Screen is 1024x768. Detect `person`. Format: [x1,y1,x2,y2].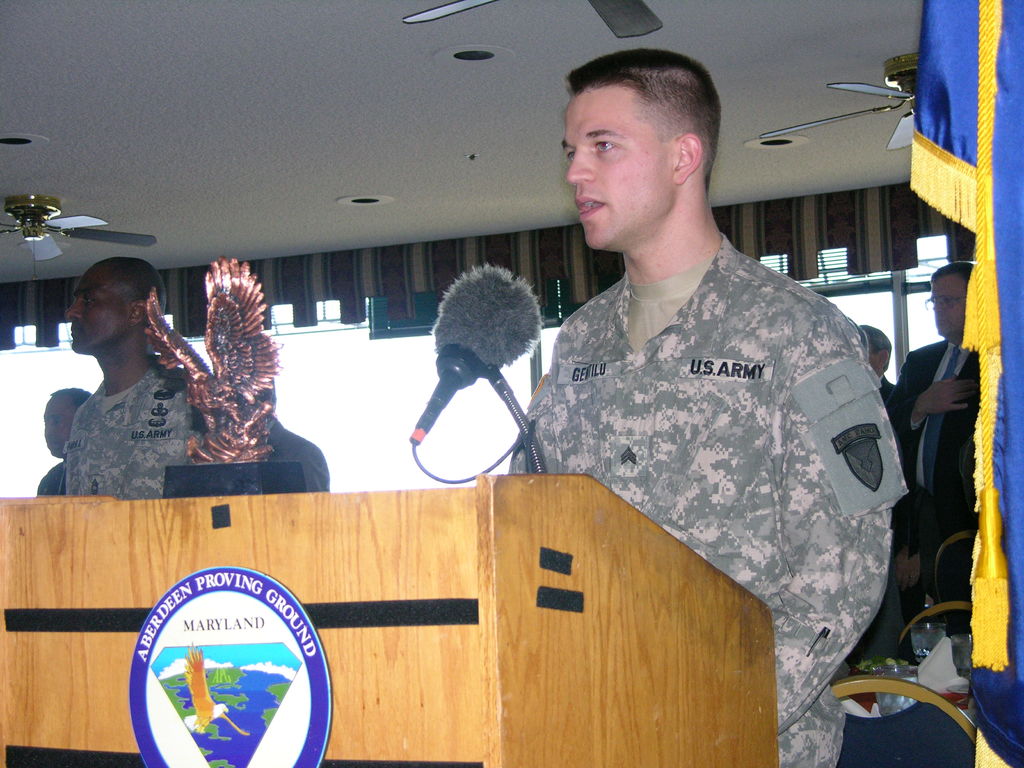
[850,325,906,472].
